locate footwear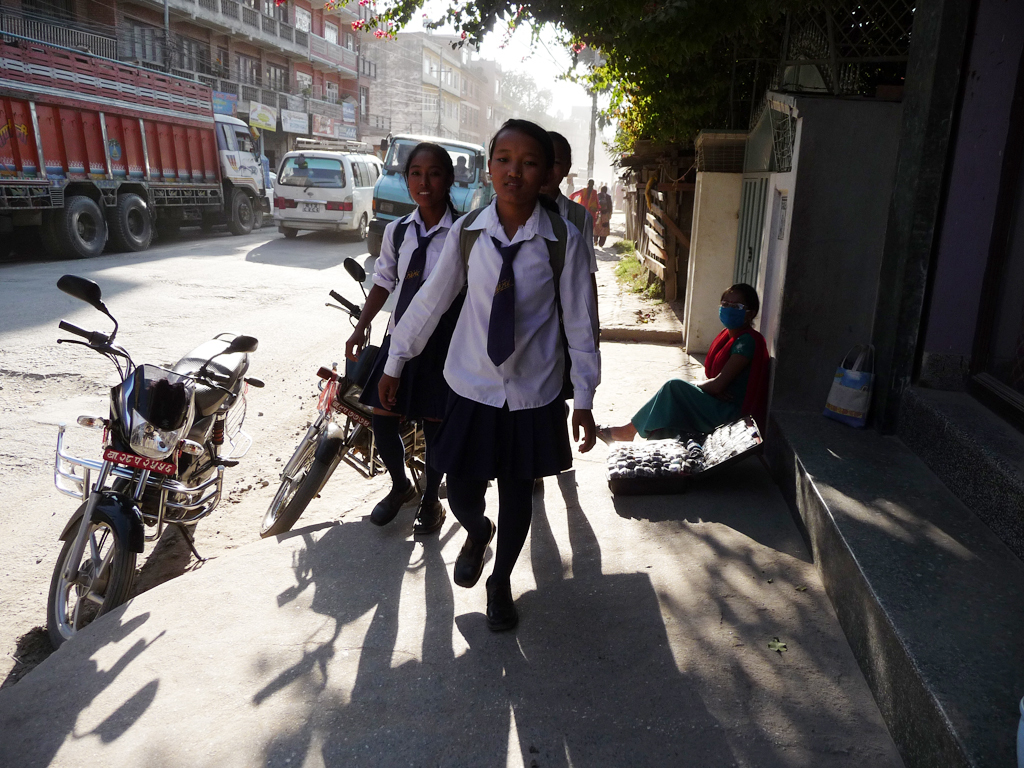
region(596, 424, 611, 446)
